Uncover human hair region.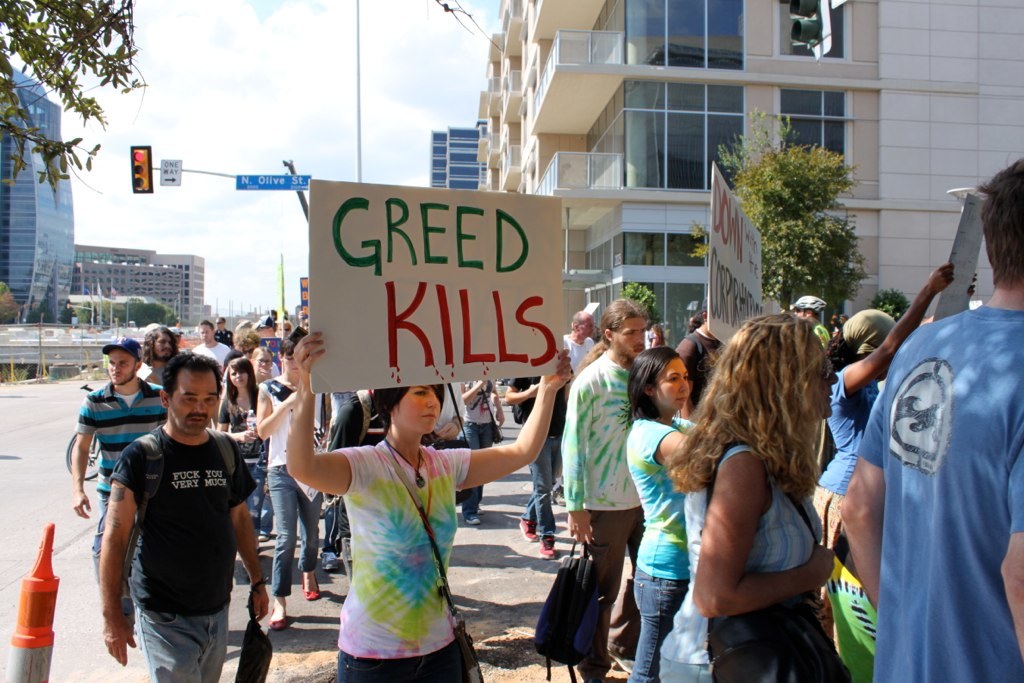
Uncovered: [left=142, top=324, right=174, bottom=368].
